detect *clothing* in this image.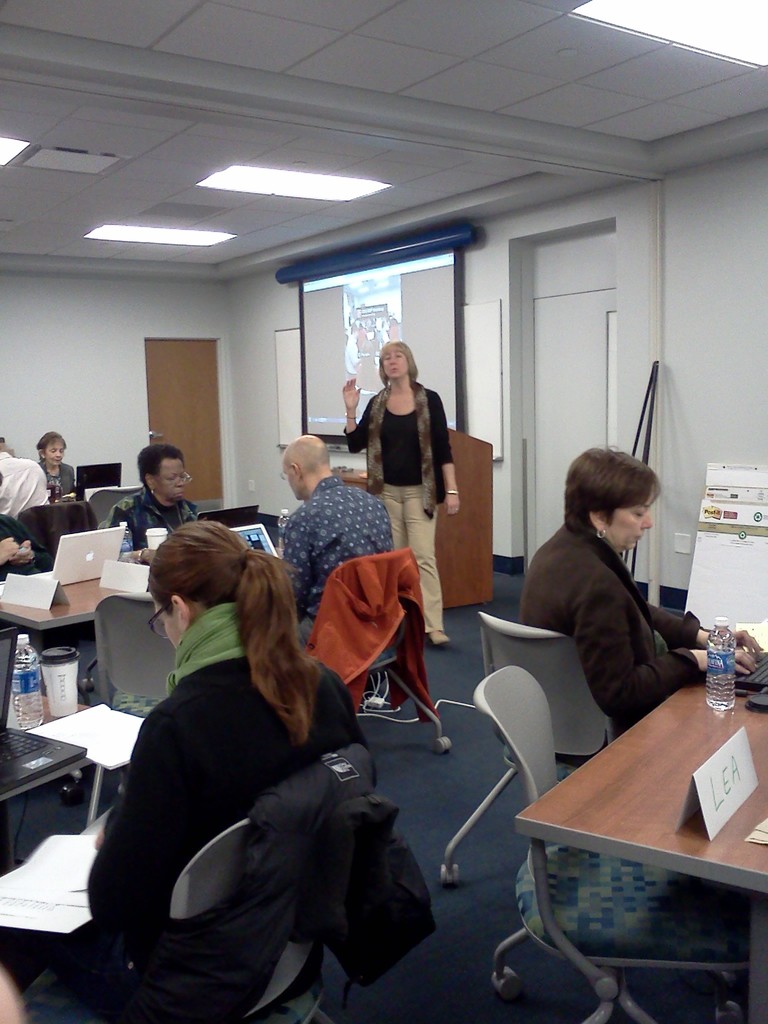
Detection: box=[42, 461, 81, 498].
